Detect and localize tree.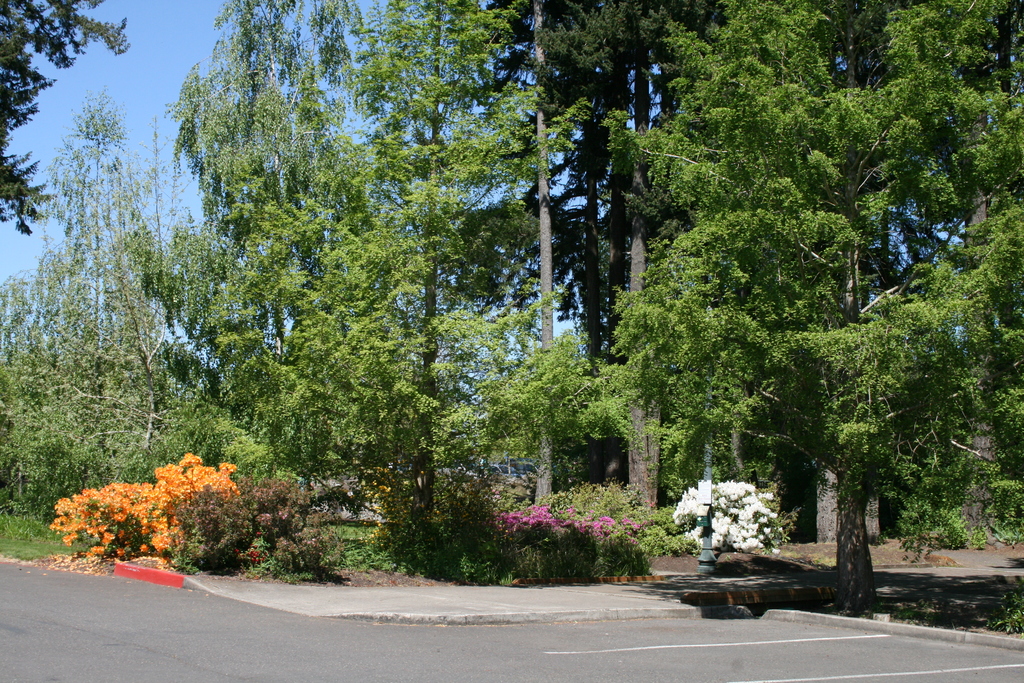
Localized at locate(0, 88, 174, 469).
